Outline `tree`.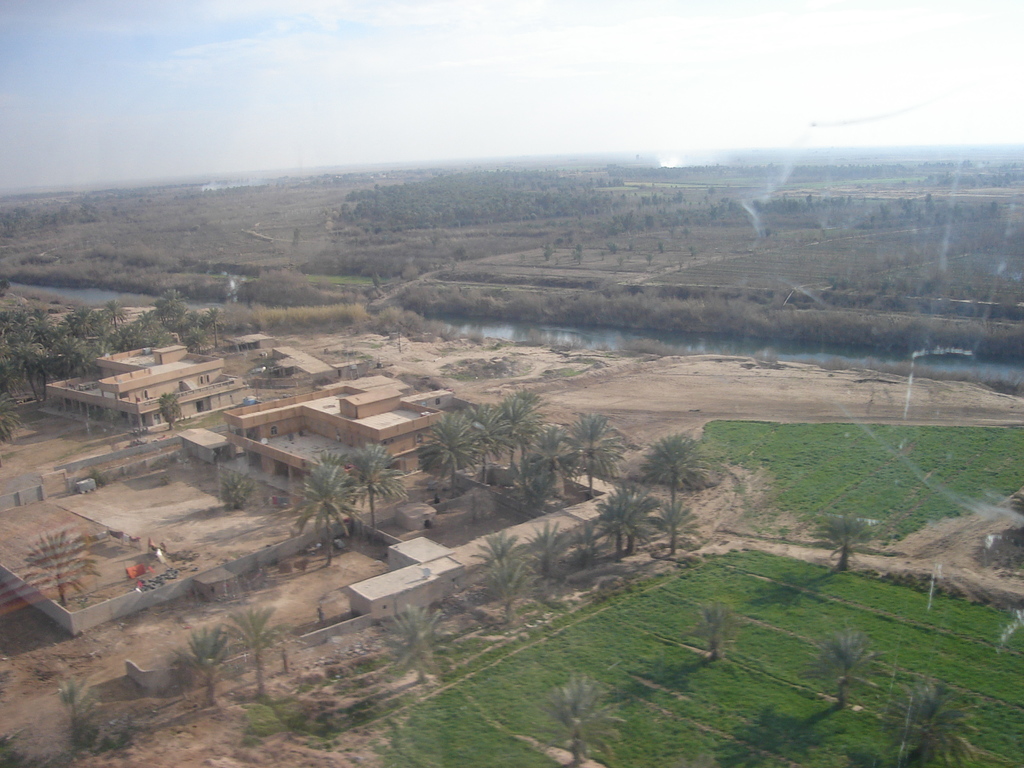
Outline: <region>650, 497, 701, 559</region>.
